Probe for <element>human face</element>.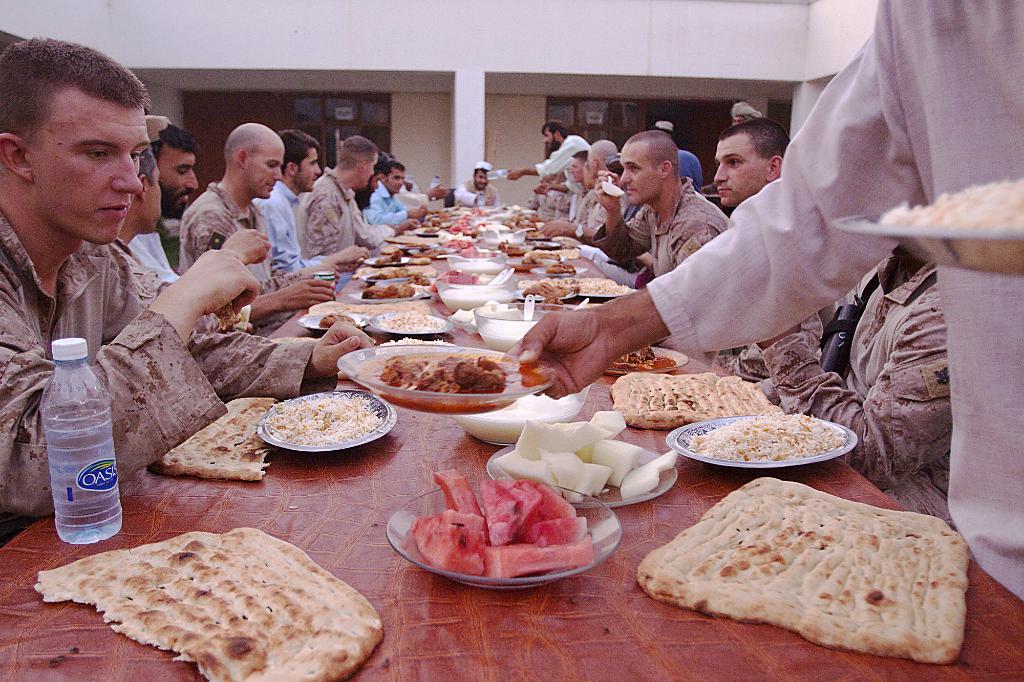
Probe result: (390,165,404,193).
